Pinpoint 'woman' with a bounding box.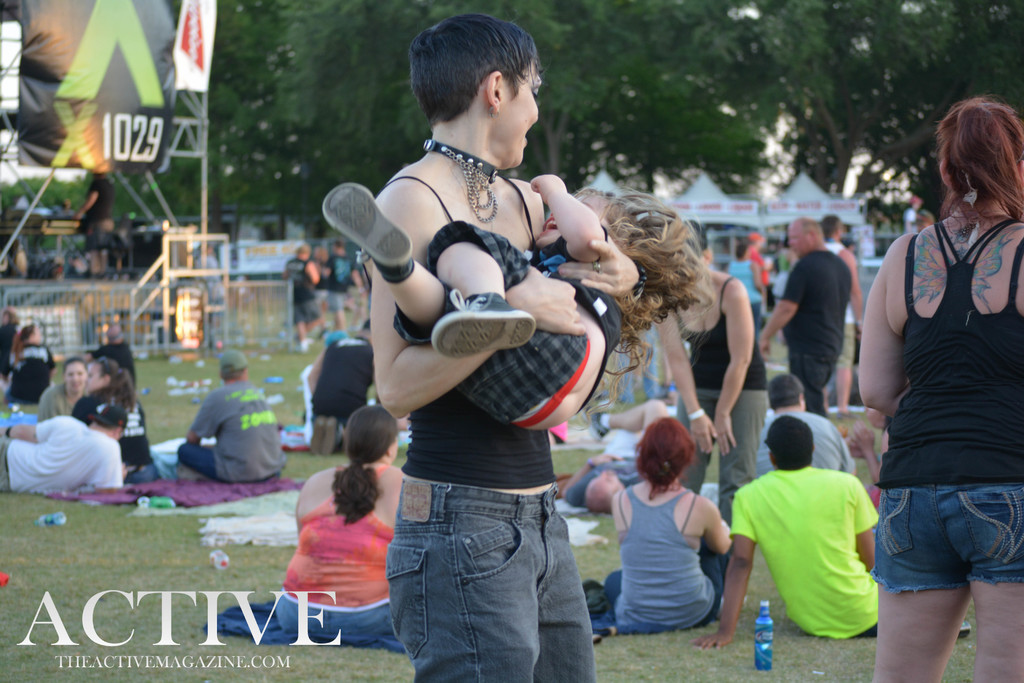
l=864, t=97, r=1023, b=682.
